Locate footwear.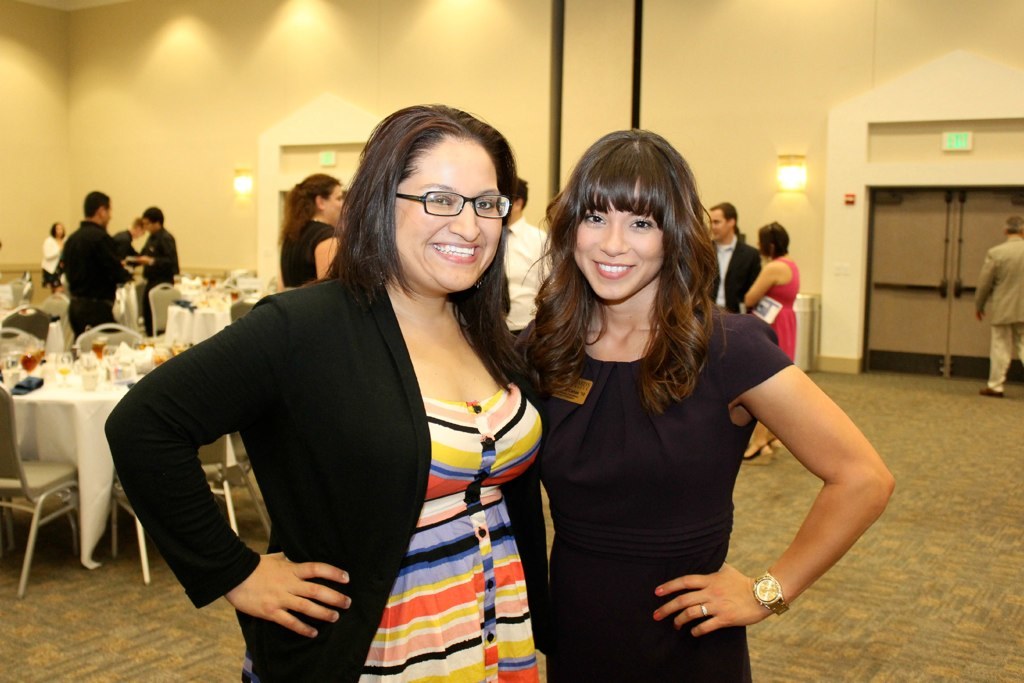
Bounding box: region(978, 388, 1009, 399).
